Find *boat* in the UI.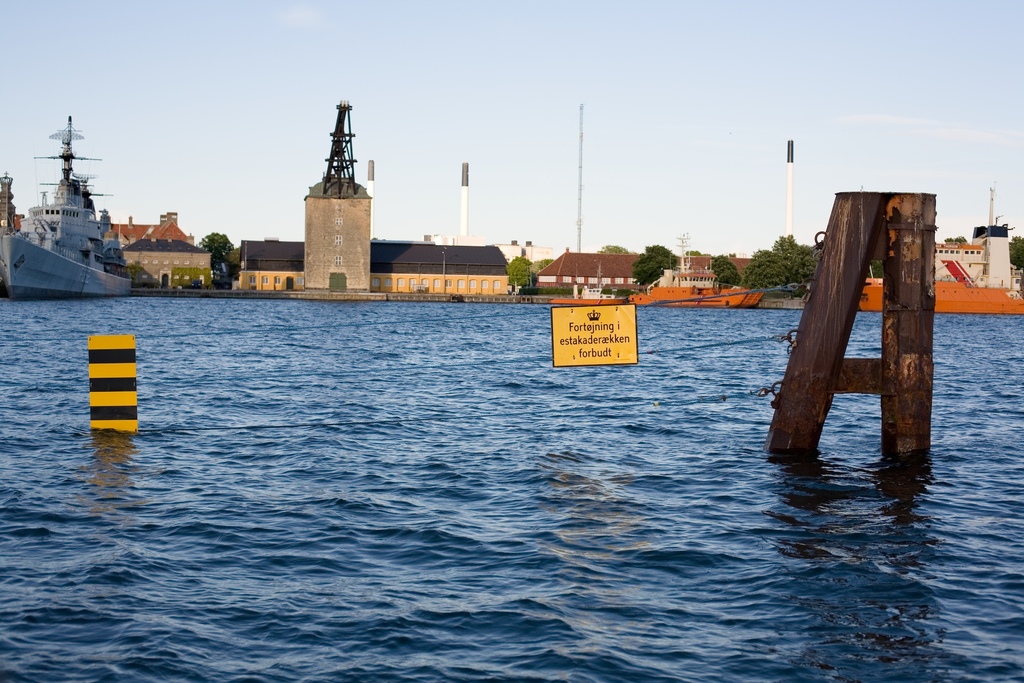
UI element at 6/119/148/292.
